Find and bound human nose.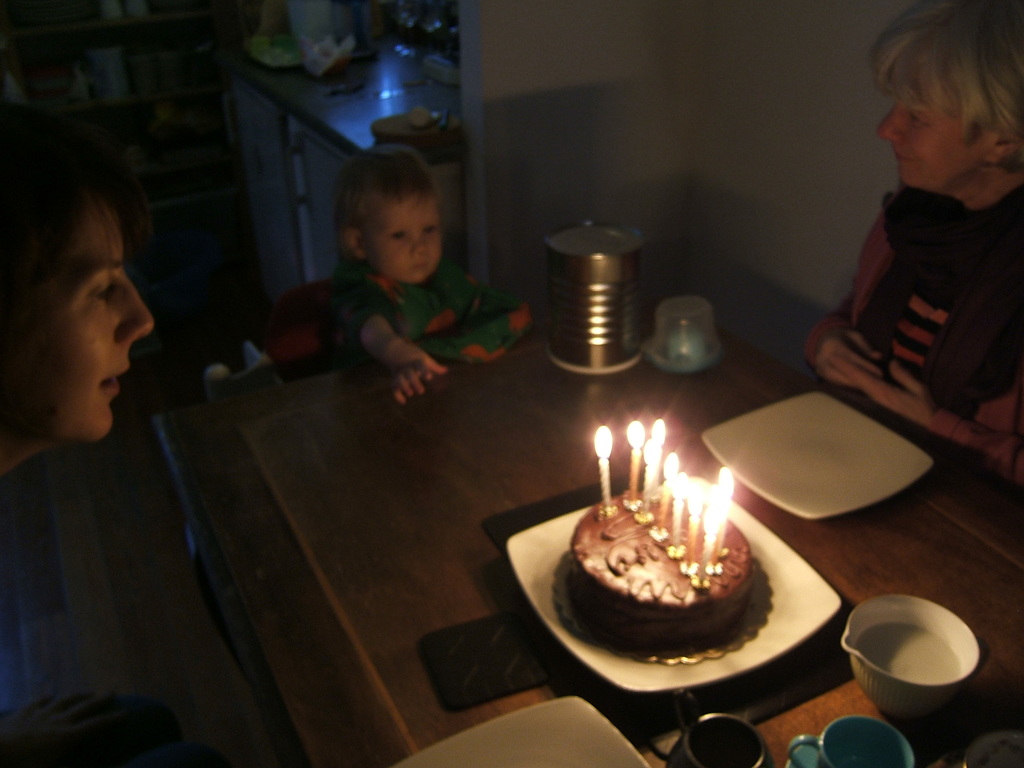
Bound: 874/110/902/143.
